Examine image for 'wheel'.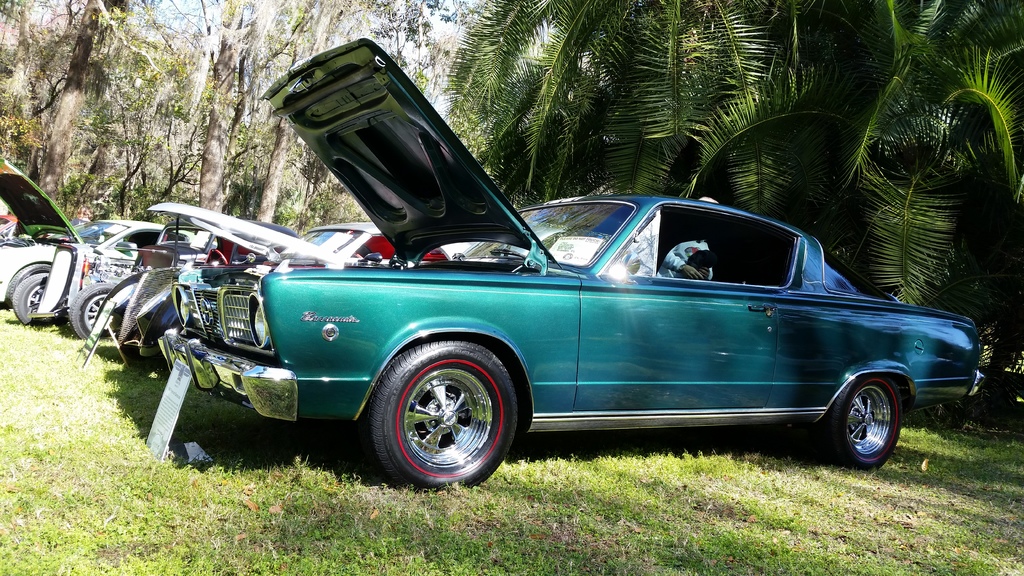
Examination result: [x1=819, y1=374, x2=901, y2=469].
